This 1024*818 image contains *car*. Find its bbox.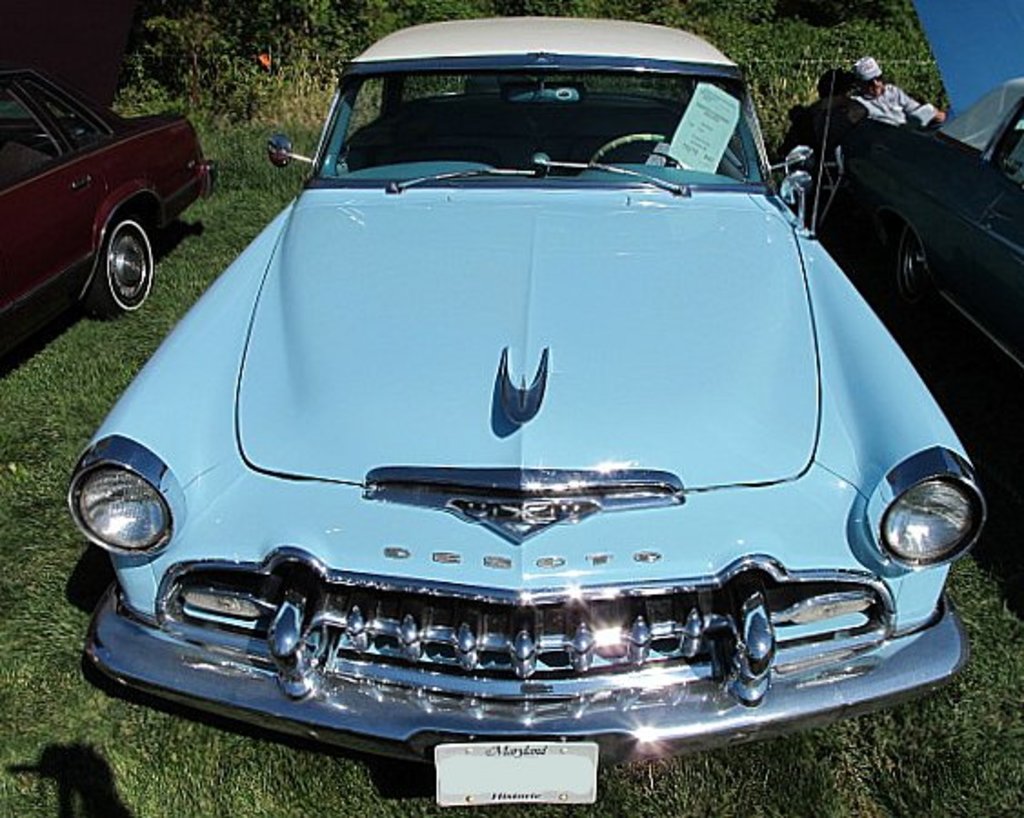
pyautogui.locateOnScreen(58, 5, 971, 800).
